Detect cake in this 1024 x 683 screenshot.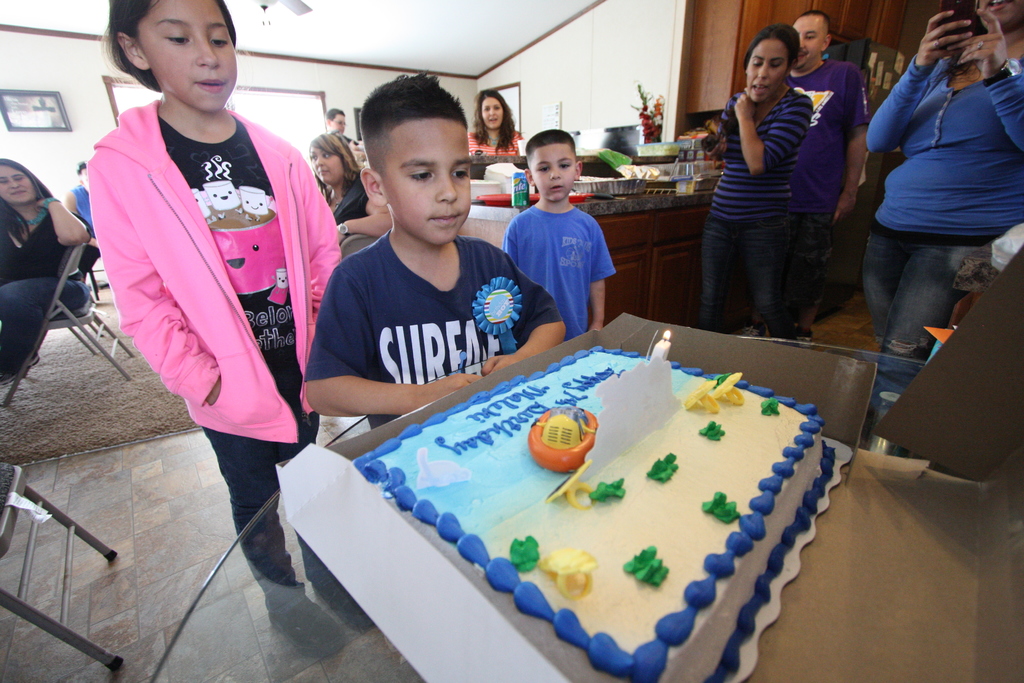
Detection: 349/346/840/682.
